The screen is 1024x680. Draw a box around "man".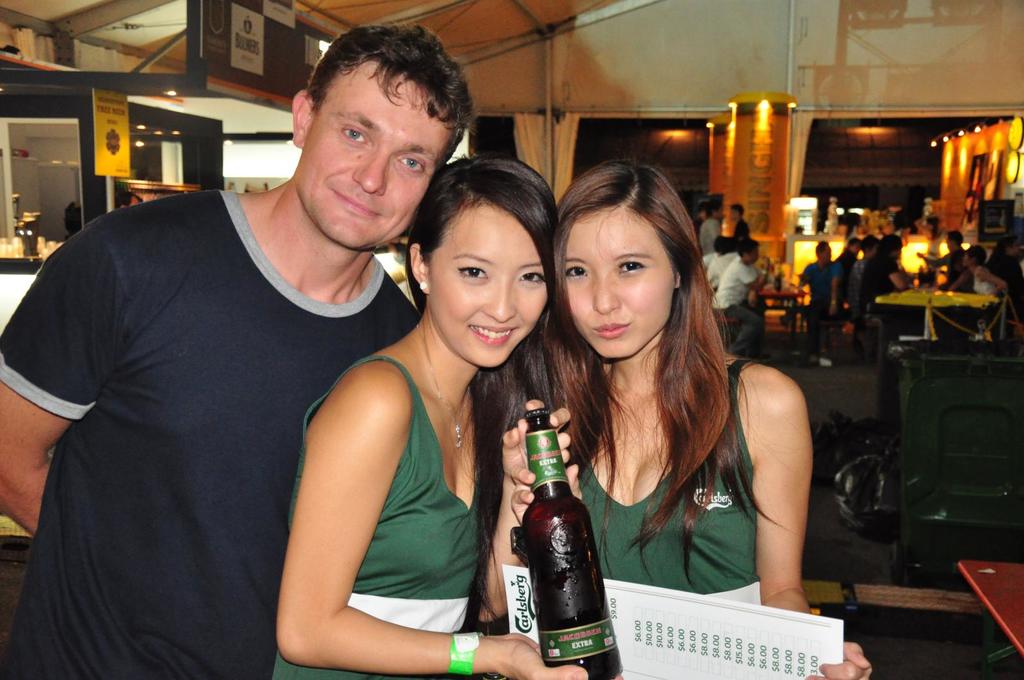
locate(708, 239, 771, 360).
